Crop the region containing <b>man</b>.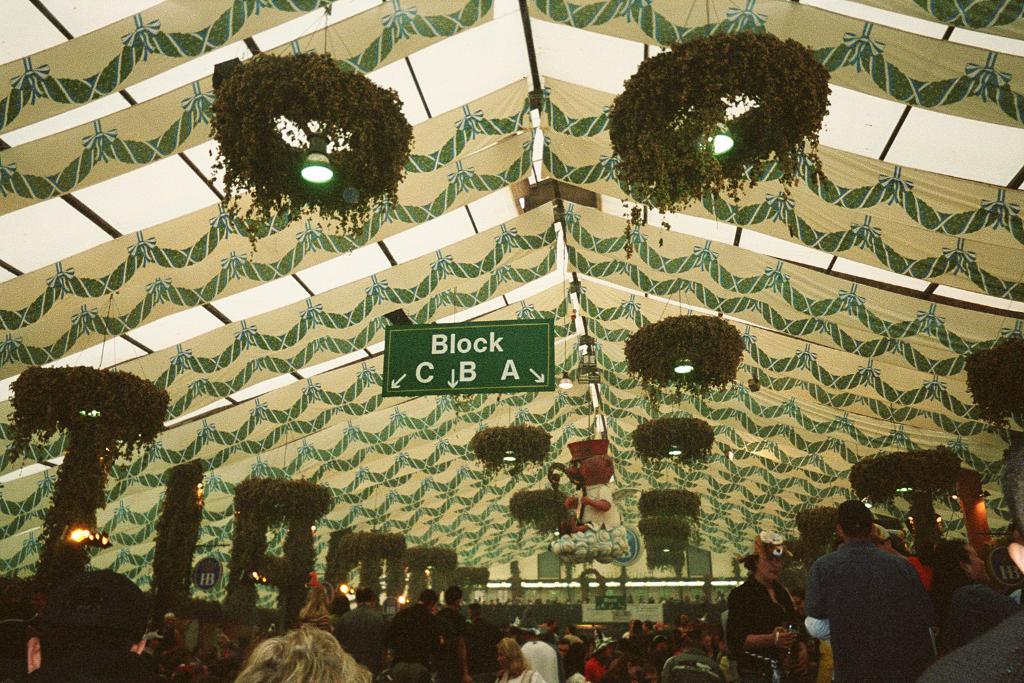
Crop region: <region>377, 586, 445, 682</region>.
